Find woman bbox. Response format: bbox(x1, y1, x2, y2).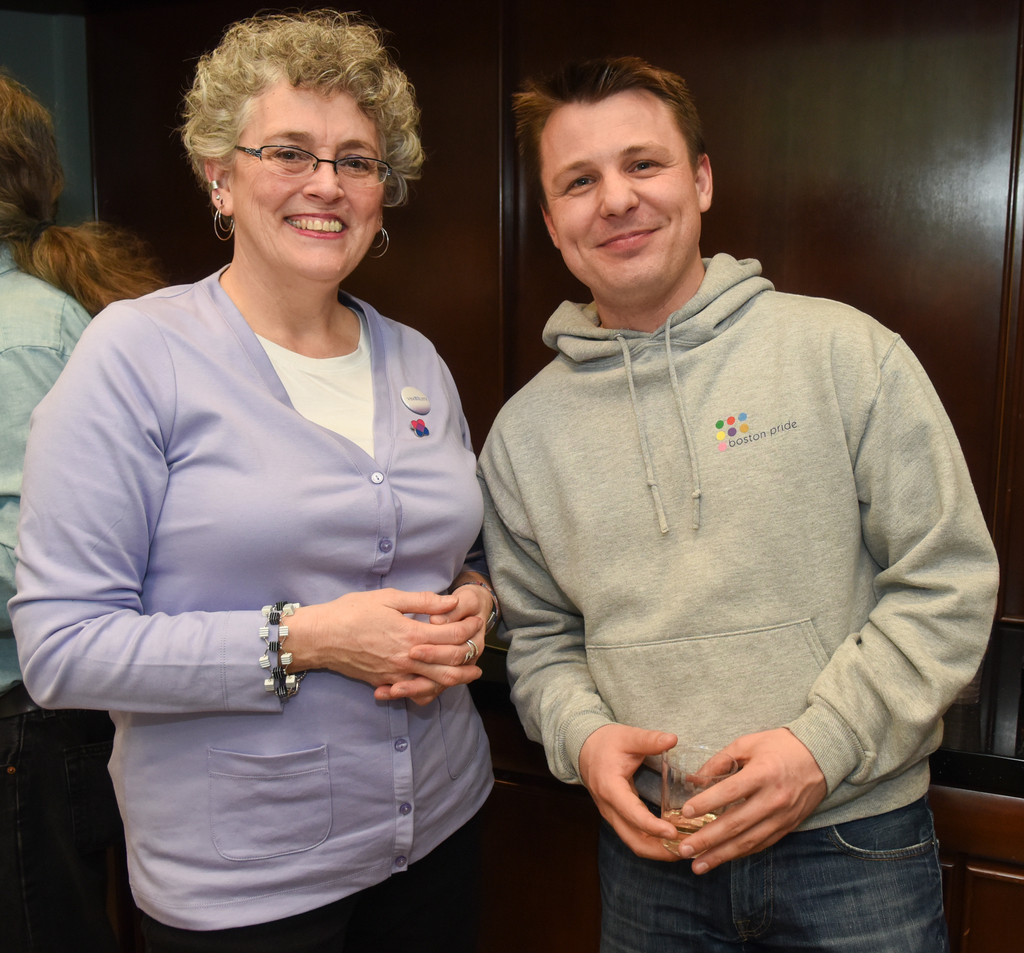
bbox(34, 40, 525, 952).
